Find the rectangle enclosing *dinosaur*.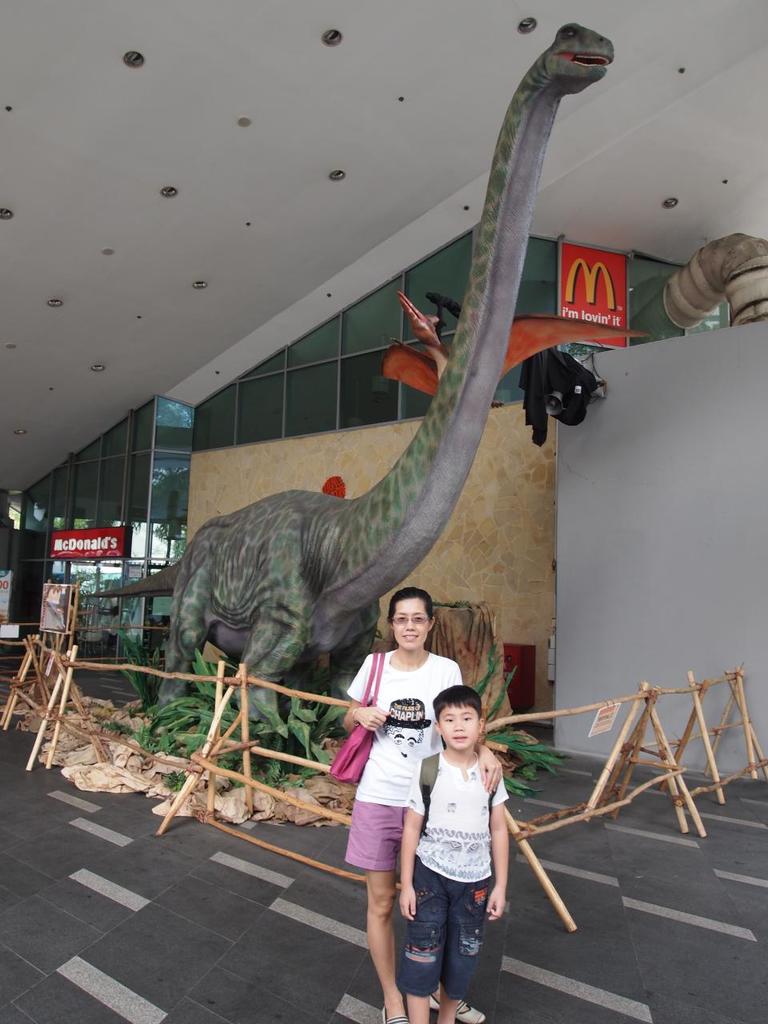
bbox(76, 20, 611, 730).
